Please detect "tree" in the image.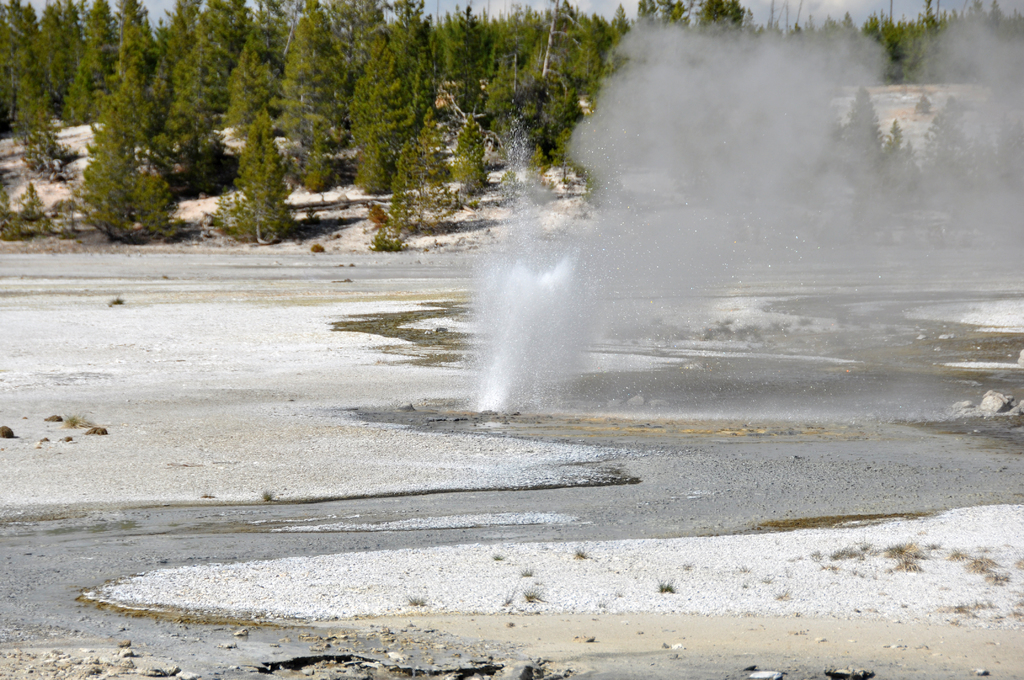
box=[74, 99, 173, 244].
